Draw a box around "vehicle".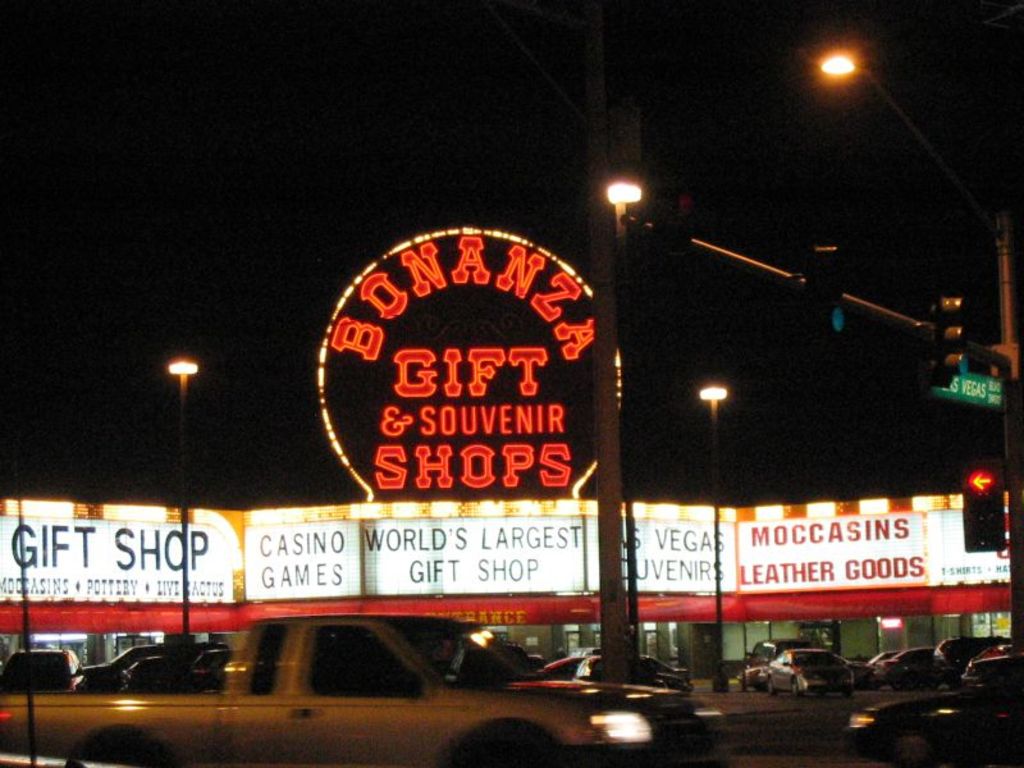
left=119, top=657, right=159, bottom=687.
